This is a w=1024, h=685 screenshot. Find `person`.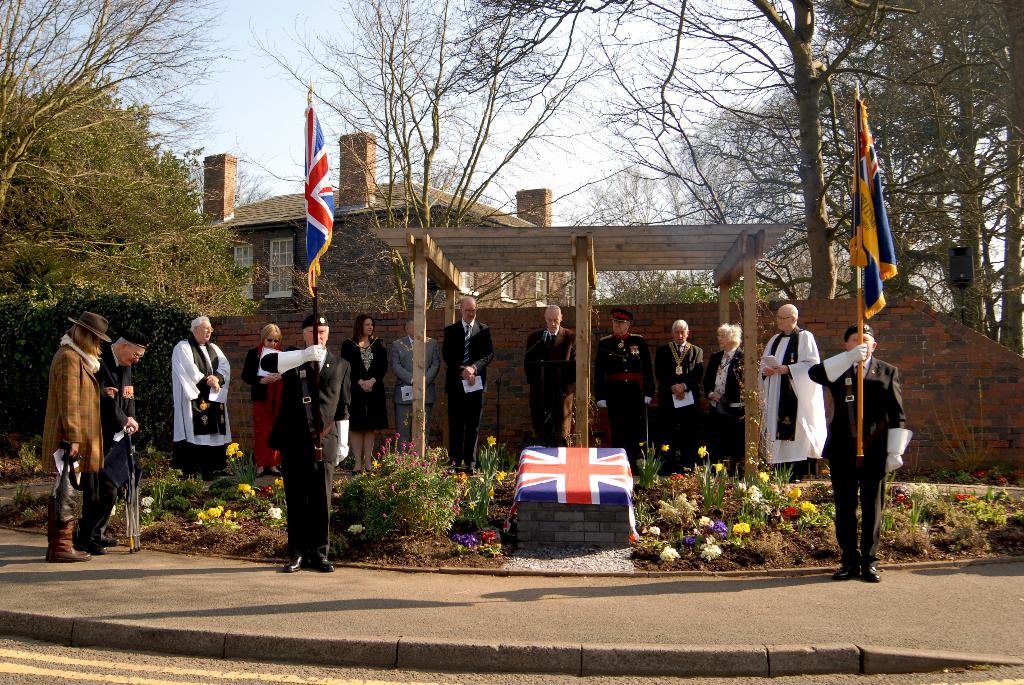
Bounding box: 171/317/231/485.
